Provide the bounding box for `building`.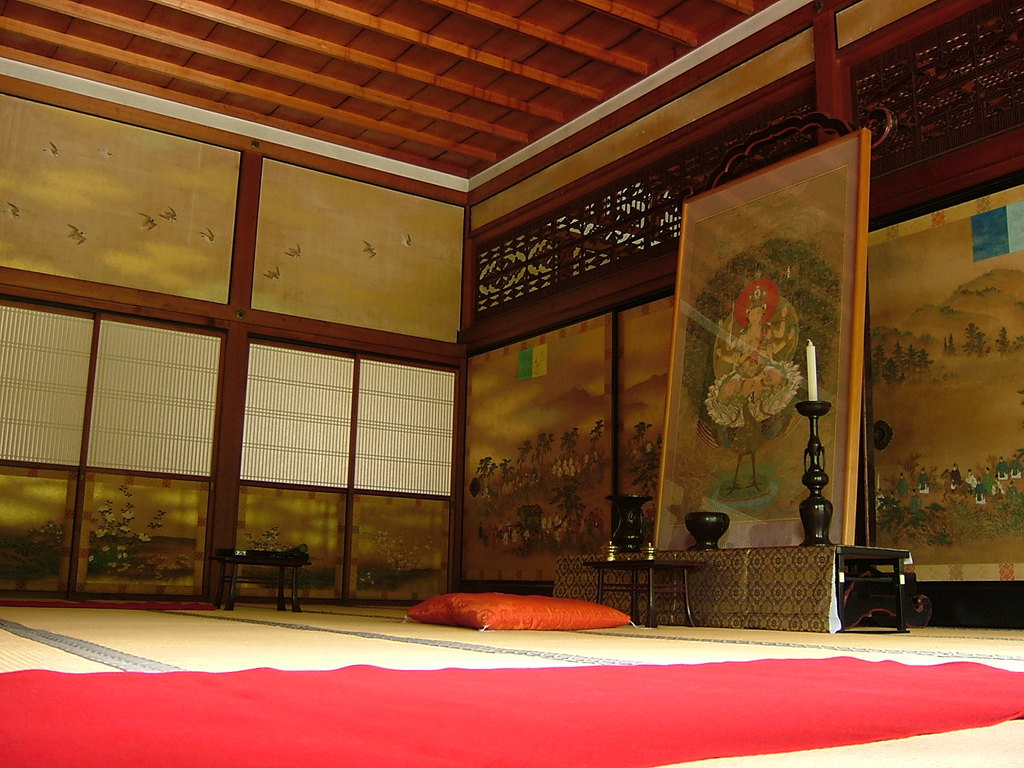
box(0, 0, 1023, 767).
